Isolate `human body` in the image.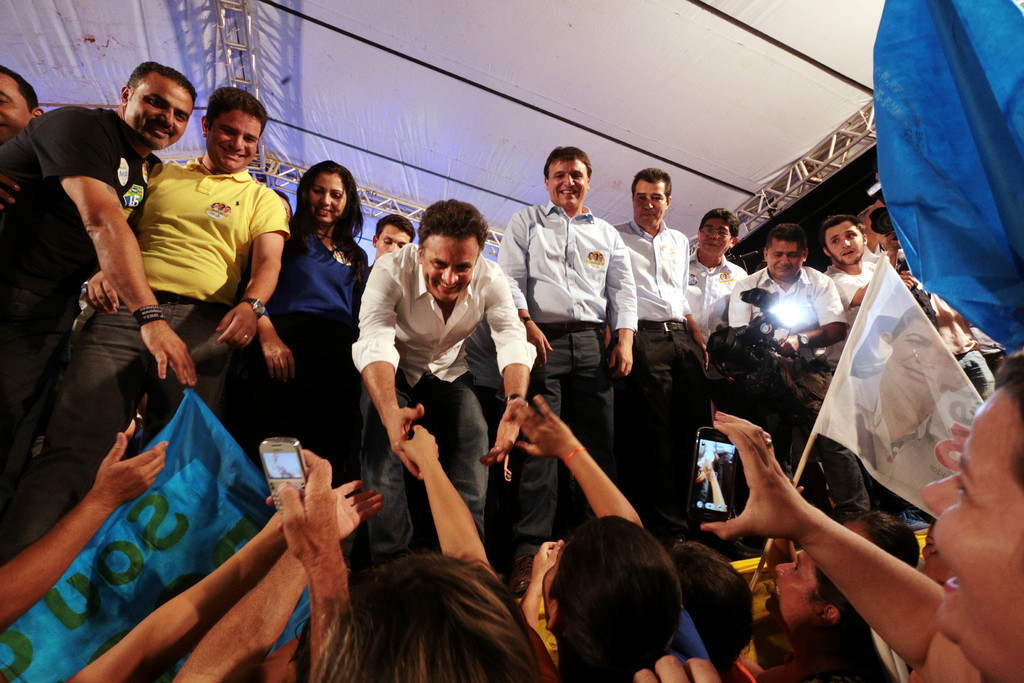
Isolated region: 12:89:284:577.
